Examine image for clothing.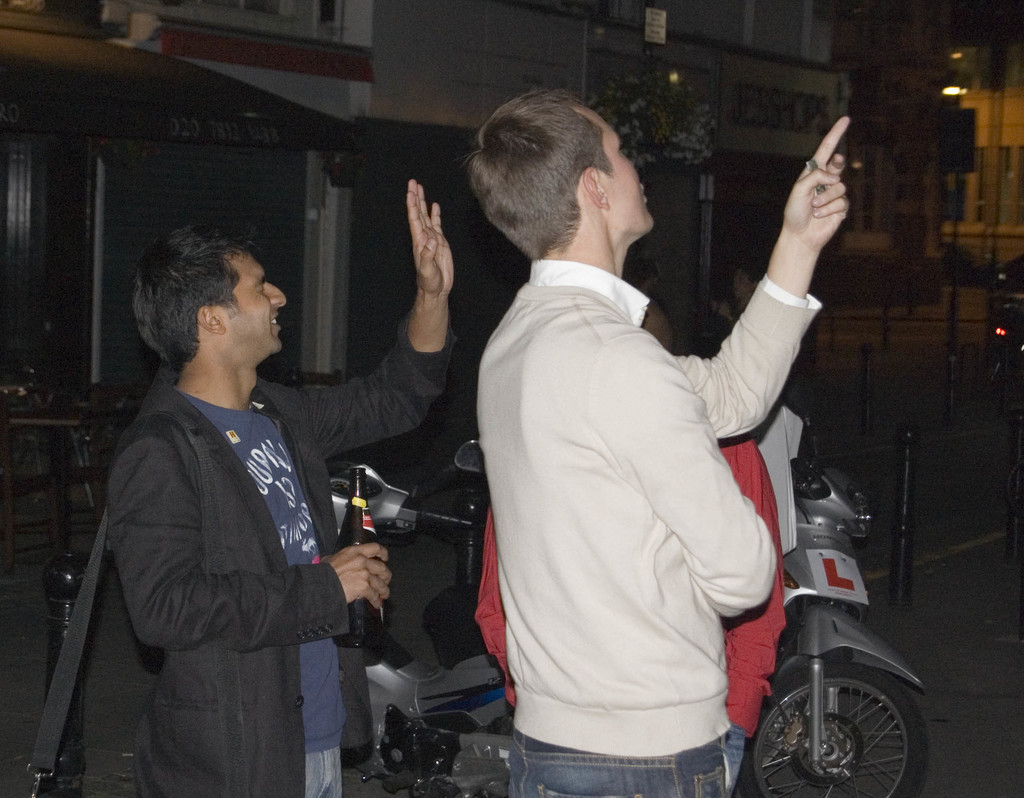
Examination result: (97,326,454,797).
